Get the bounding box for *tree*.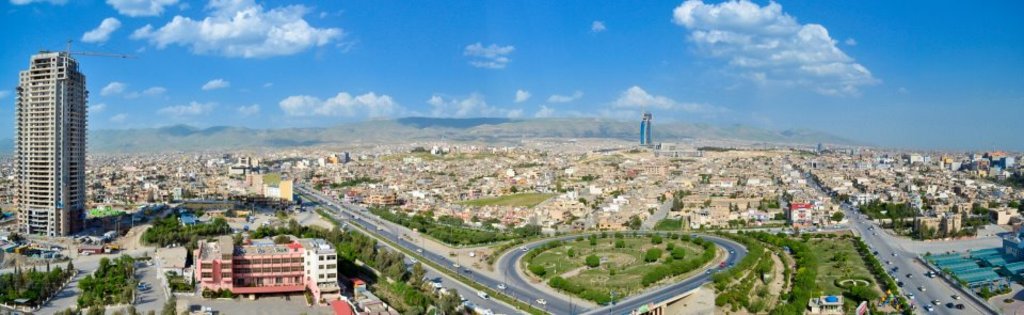
left=667, top=229, right=675, bottom=238.
